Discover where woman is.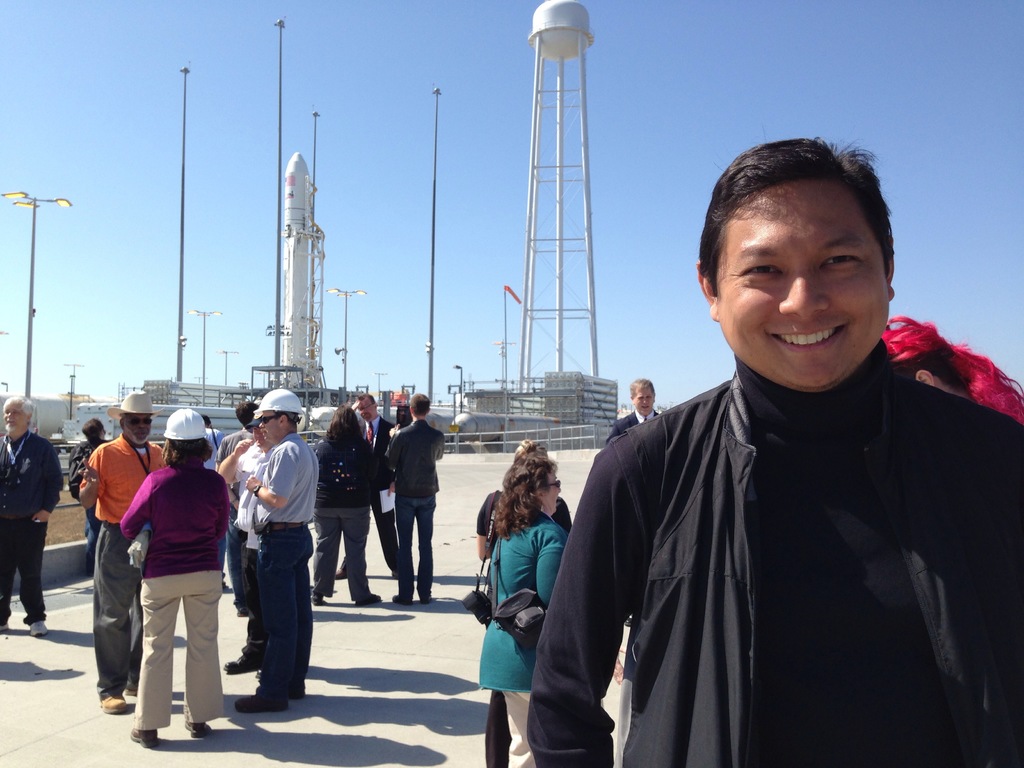
Discovered at (465, 444, 554, 767).
